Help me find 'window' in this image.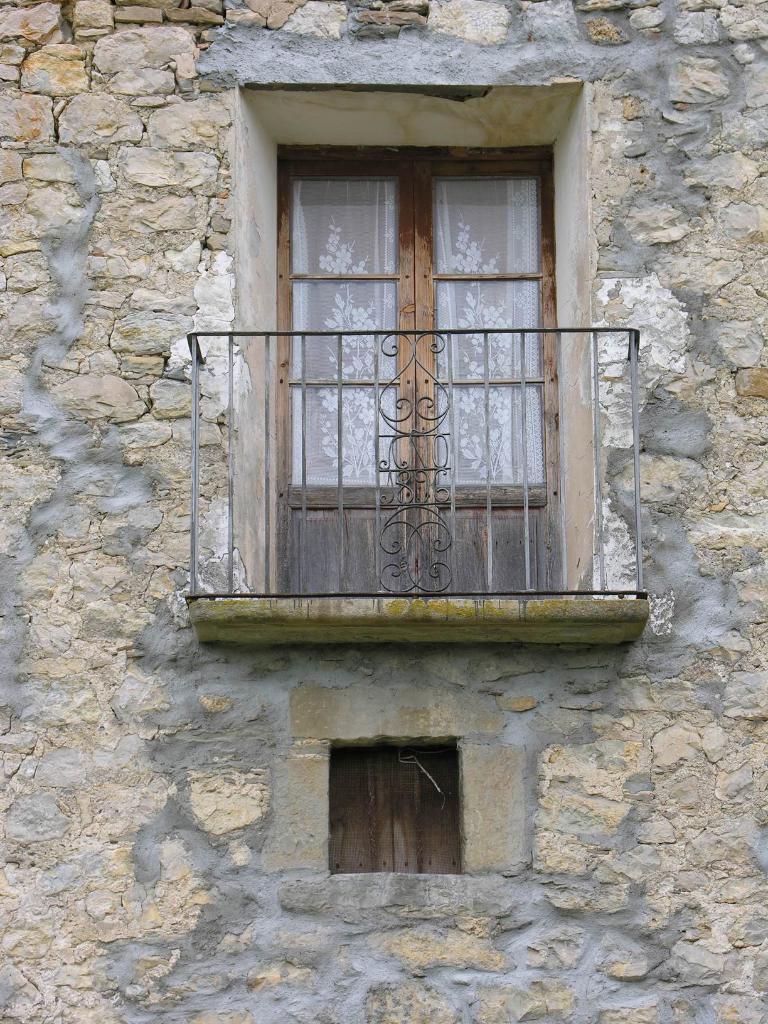
Found it: l=297, t=140, r=570, b=619.
